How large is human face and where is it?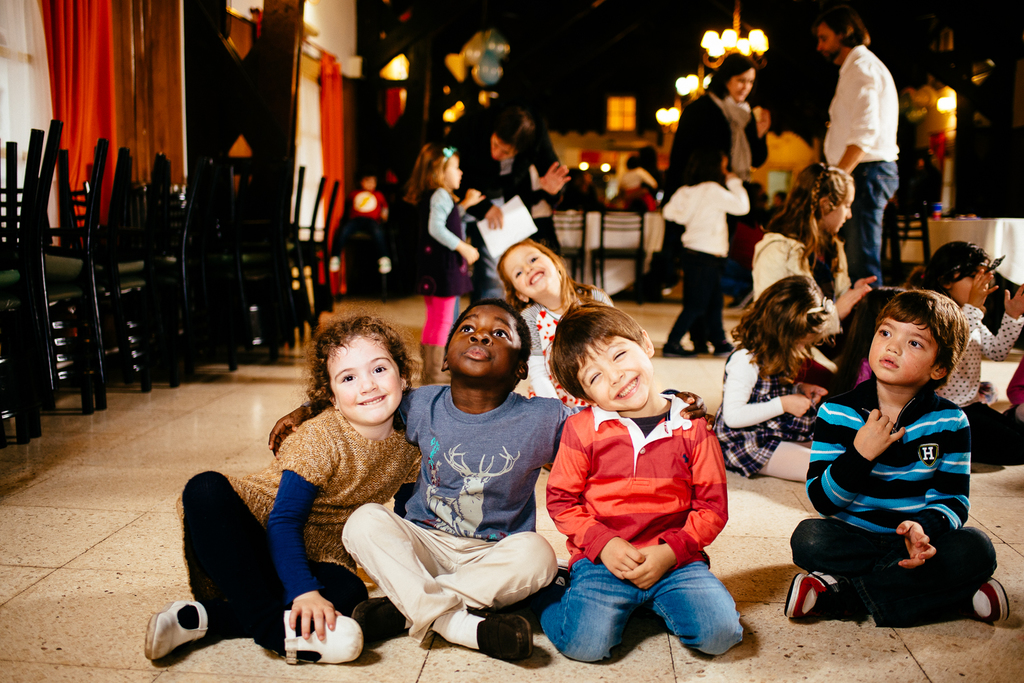
Bounding box: bbox(328, 337, 403, 421).
